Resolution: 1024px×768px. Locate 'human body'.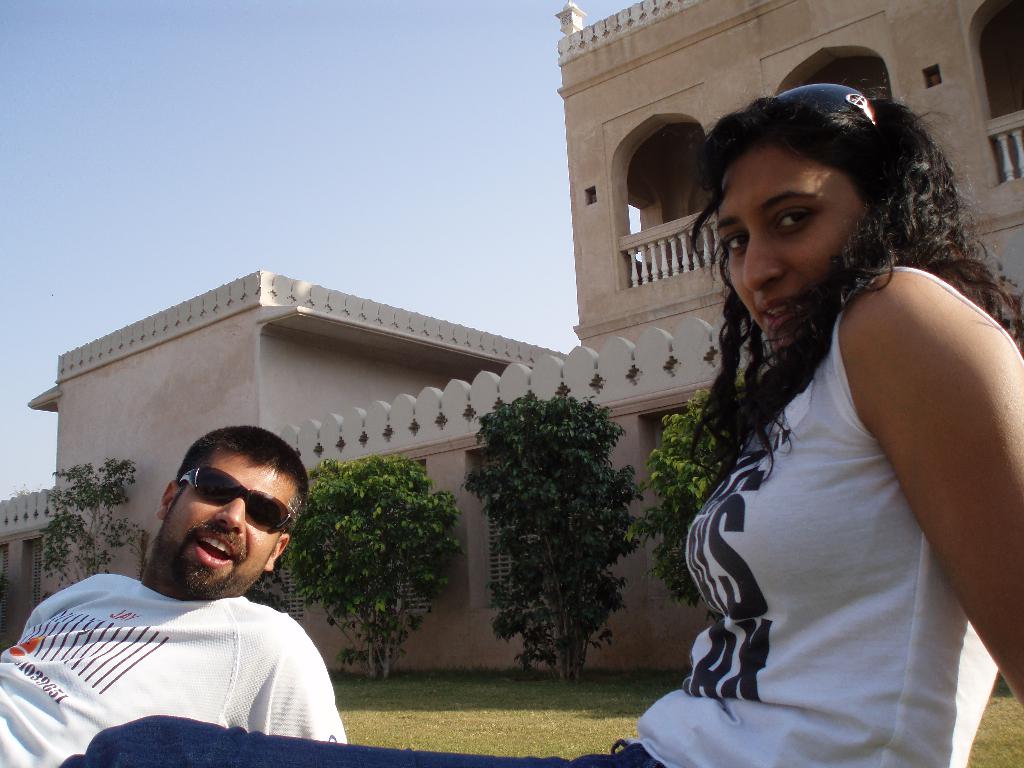
[left=57, top=73, right=1023, bottom=767].
